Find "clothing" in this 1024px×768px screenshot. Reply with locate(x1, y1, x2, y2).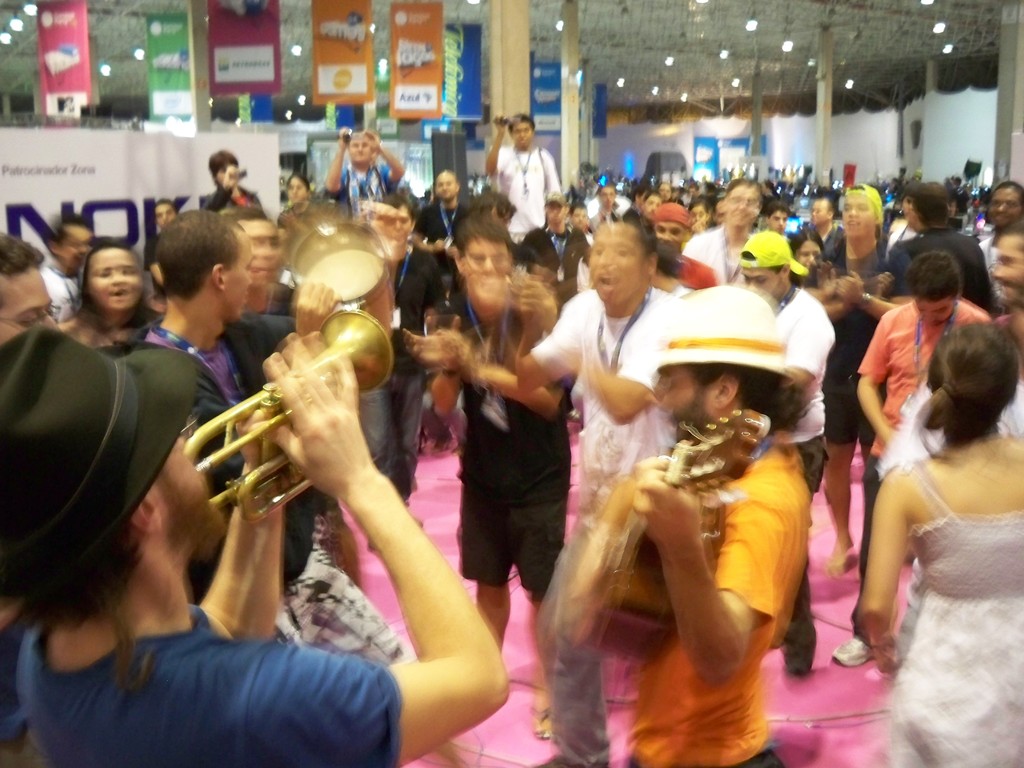
locate(204, 187, 265, 214).
